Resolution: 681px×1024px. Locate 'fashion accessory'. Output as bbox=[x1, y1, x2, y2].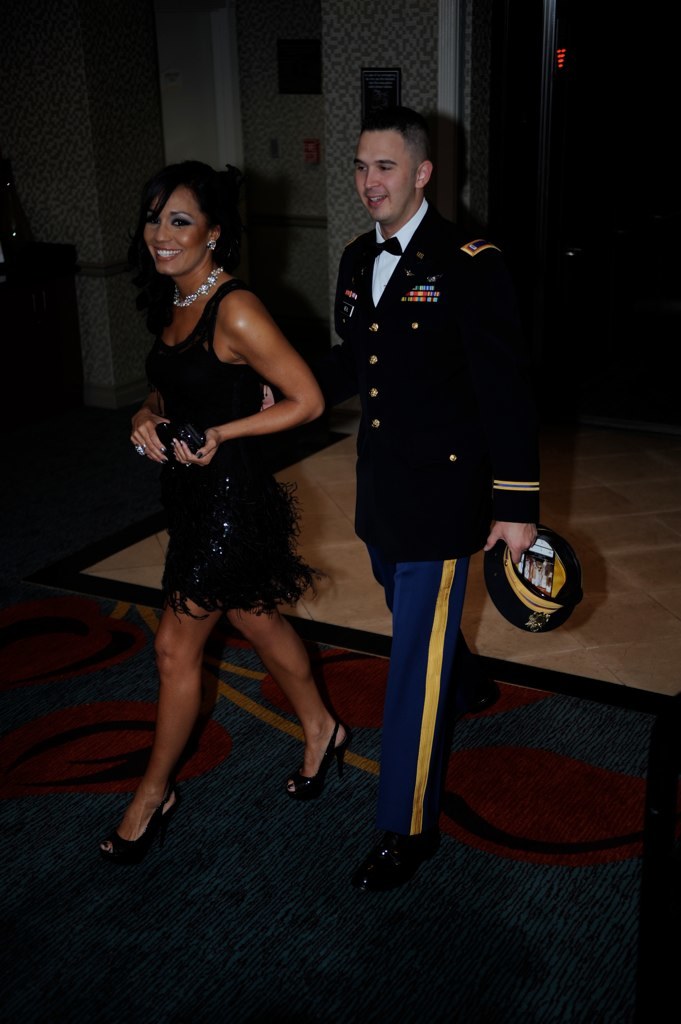
bbox=[353, 837, 440, 895].
